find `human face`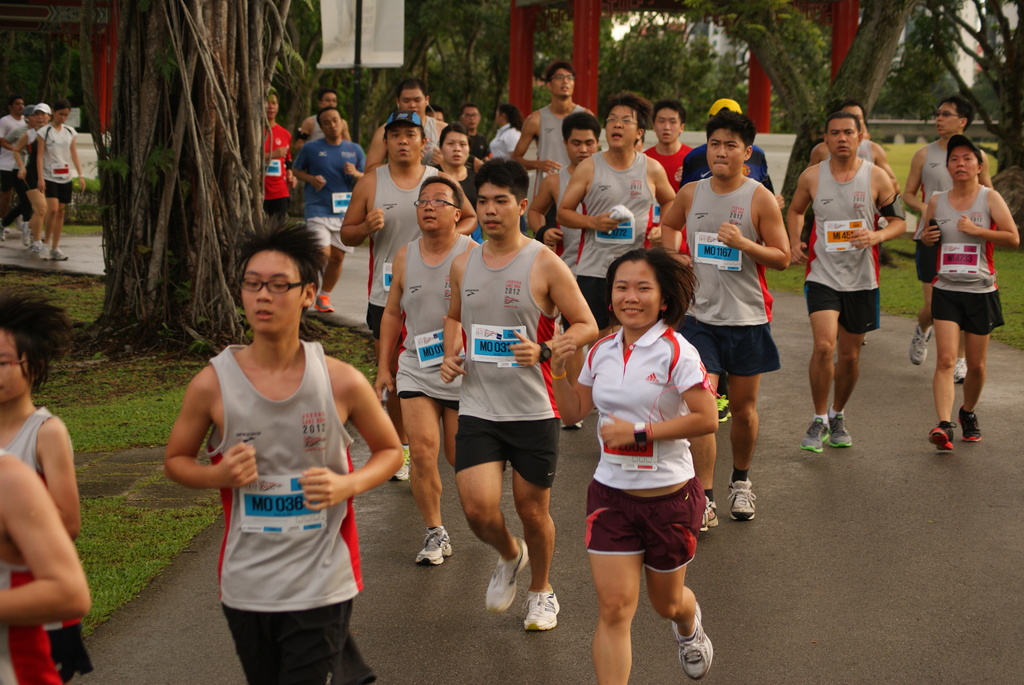
detection(945, 139, 983, 178)
